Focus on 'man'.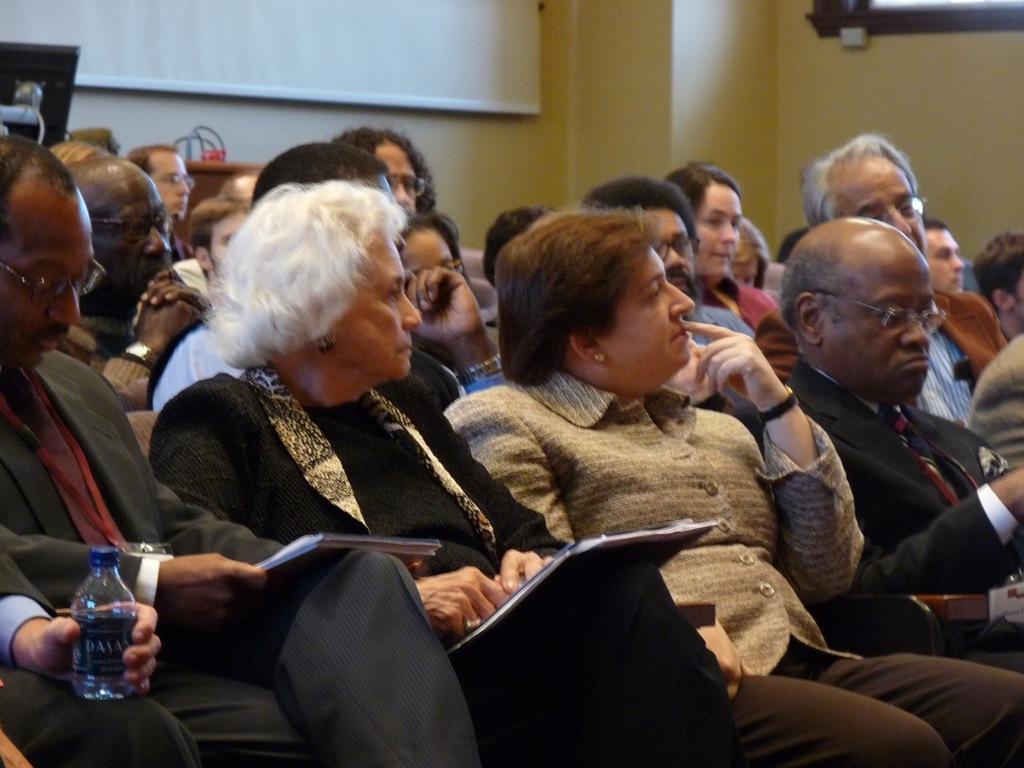
Focused at [746, 130, 1009, 426].
